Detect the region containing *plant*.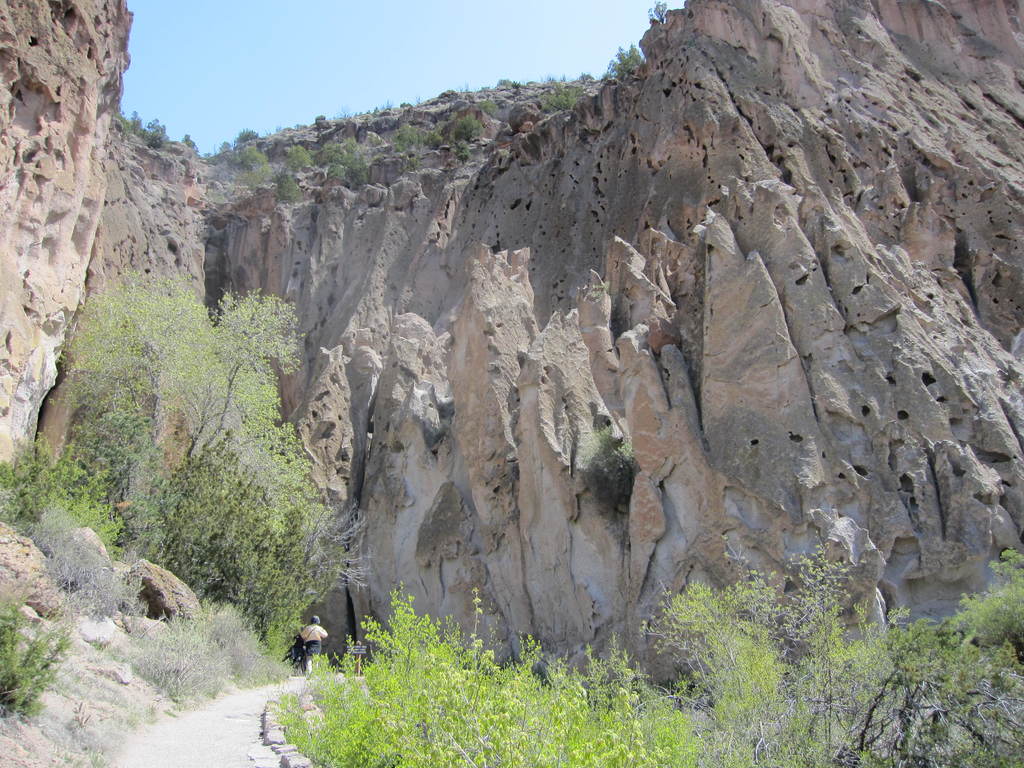
(left=47, top=506, right=145, bottom=622).
